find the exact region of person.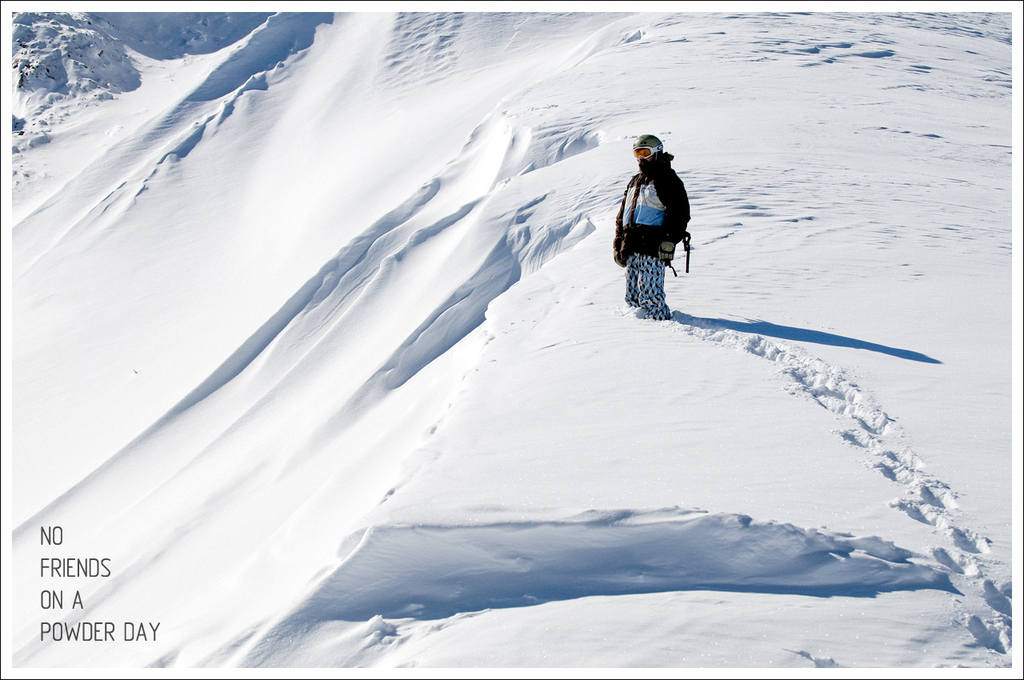
Exact region: l=611, t=130, r=691, b=327.
